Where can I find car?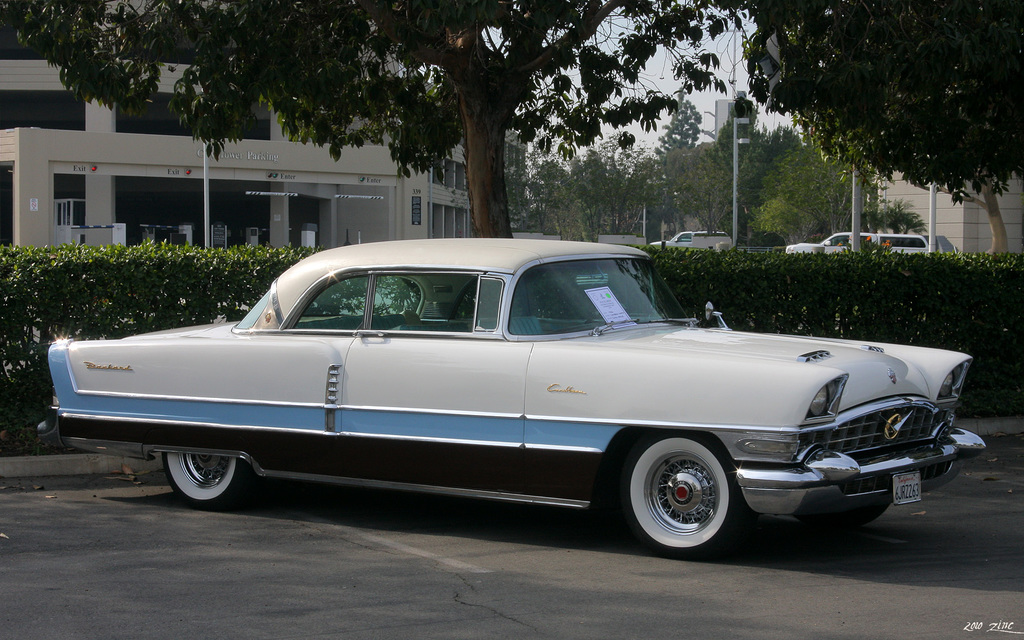
You can find it at {"left": 651, "top": 223, "right": 740, "bottom": 255}.
